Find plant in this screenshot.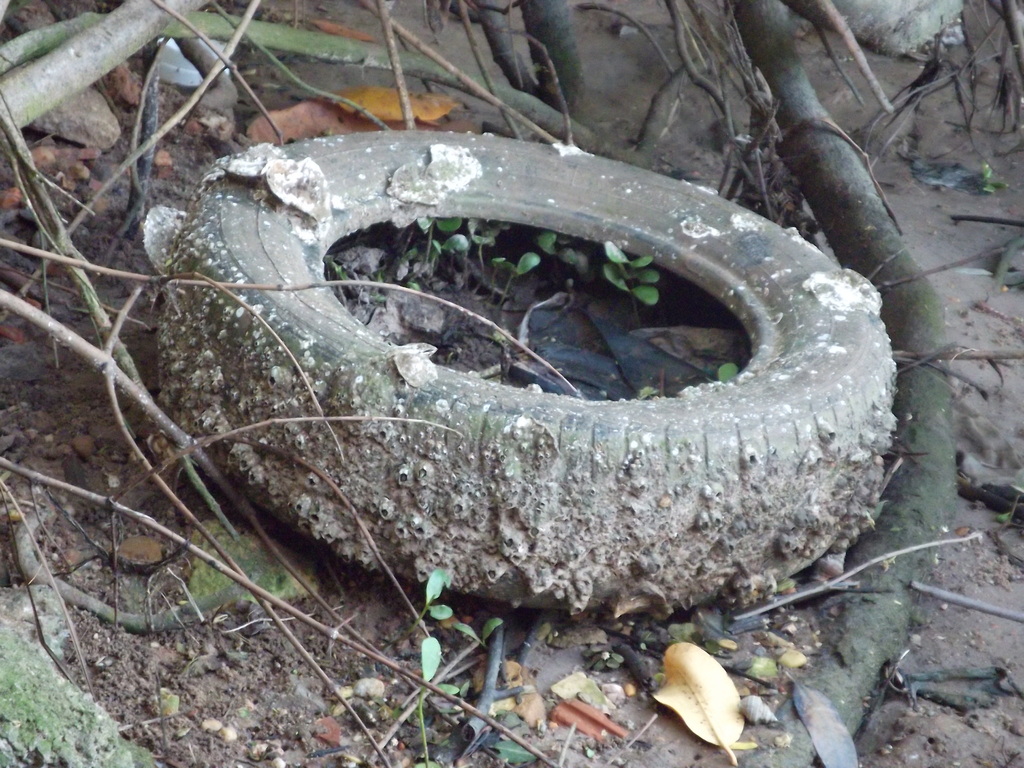
The bounding box for plant is bbox(710, 365, 735, 388).
